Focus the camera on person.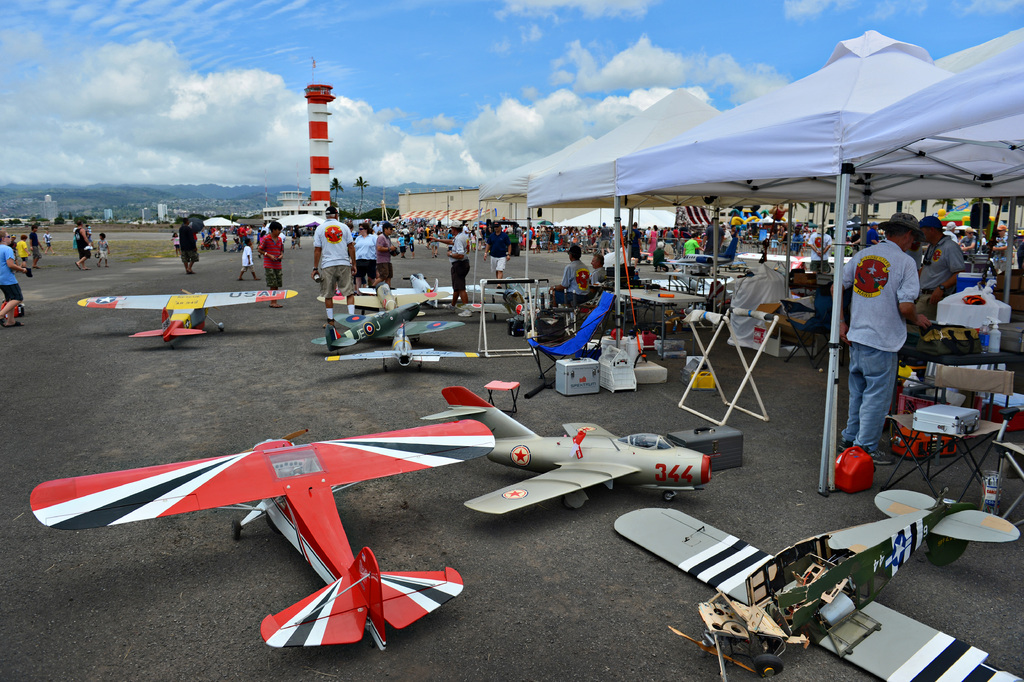
Focus region: <region>406, 231, 417, 256</region>.
